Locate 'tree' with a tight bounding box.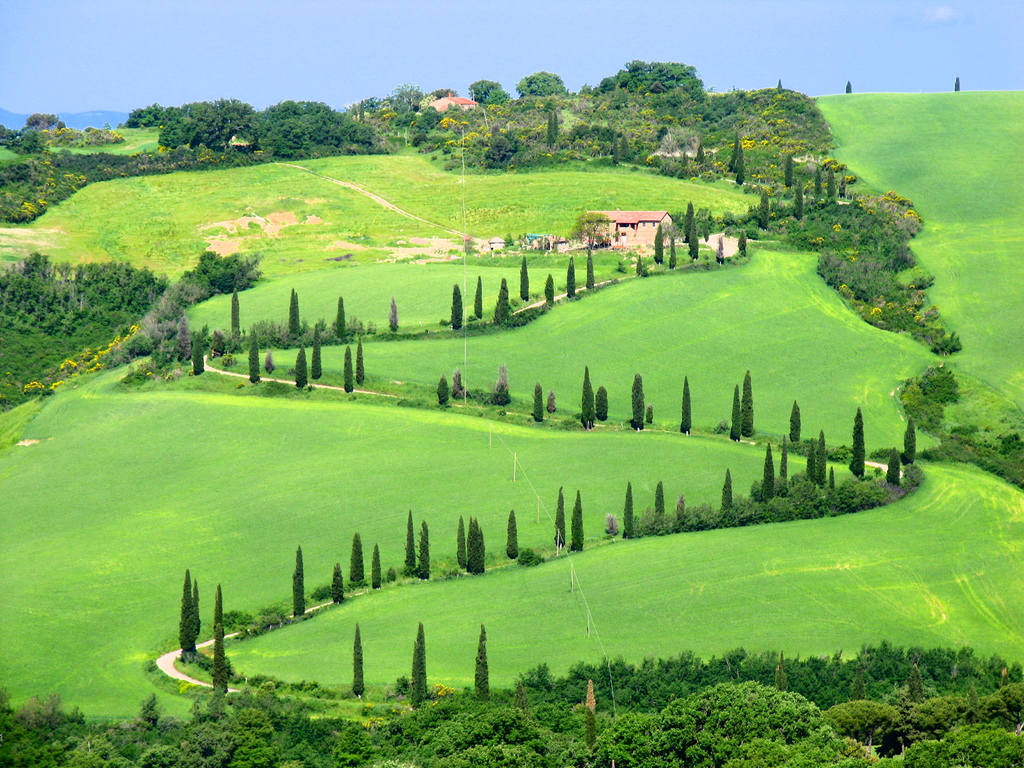
518,257,528,301.
